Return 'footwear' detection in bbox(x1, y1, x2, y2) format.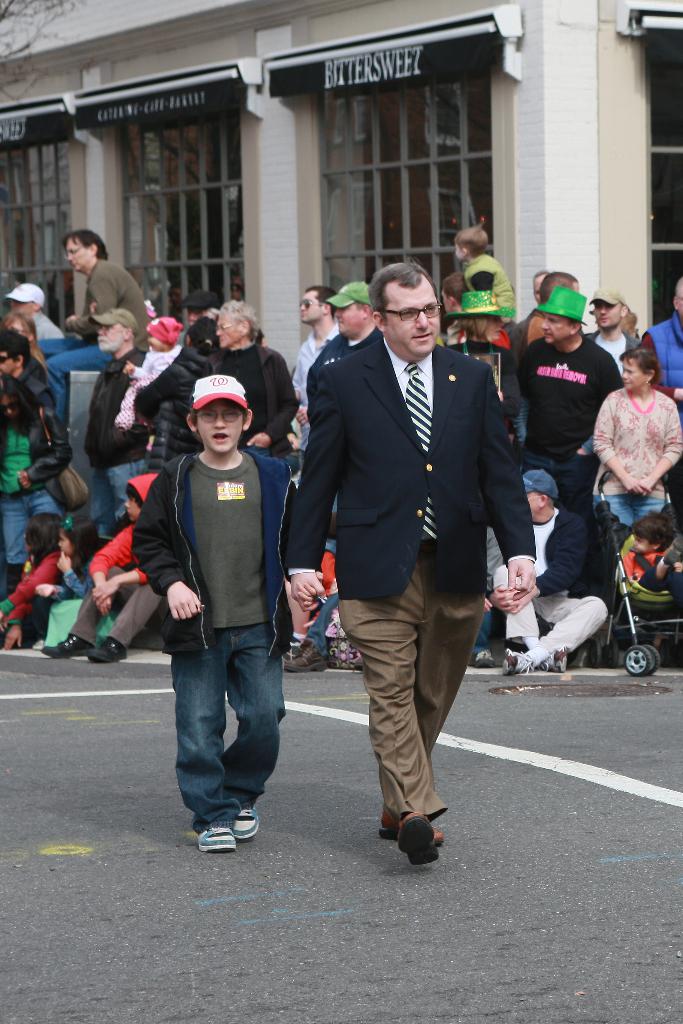
bbox(282, 641, 329, 676).
